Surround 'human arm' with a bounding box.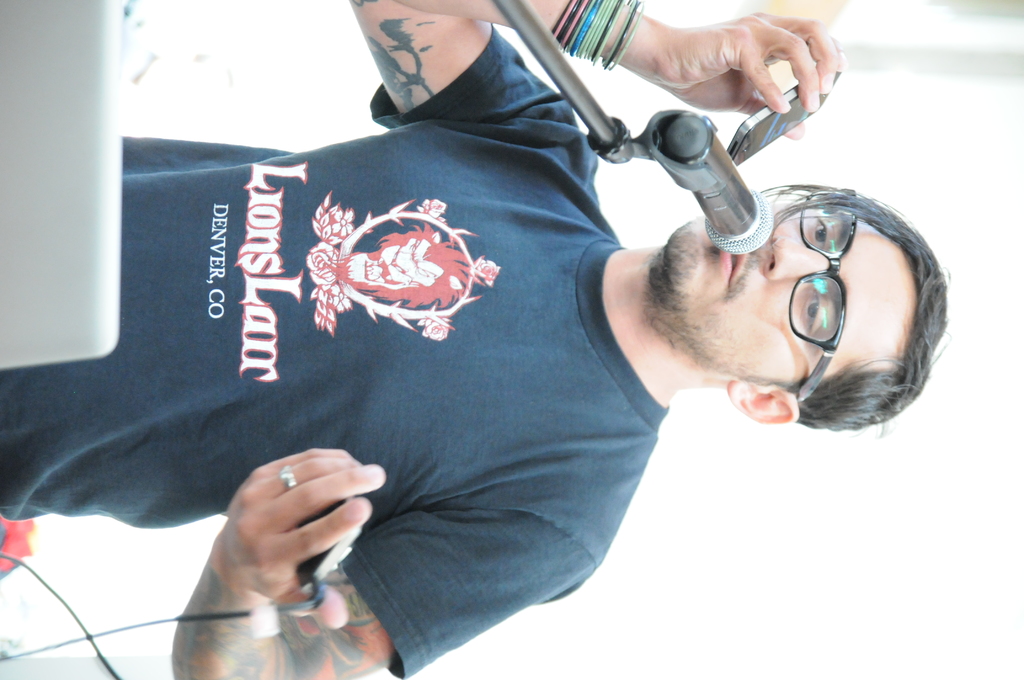
[321, 0, 856, 144].
